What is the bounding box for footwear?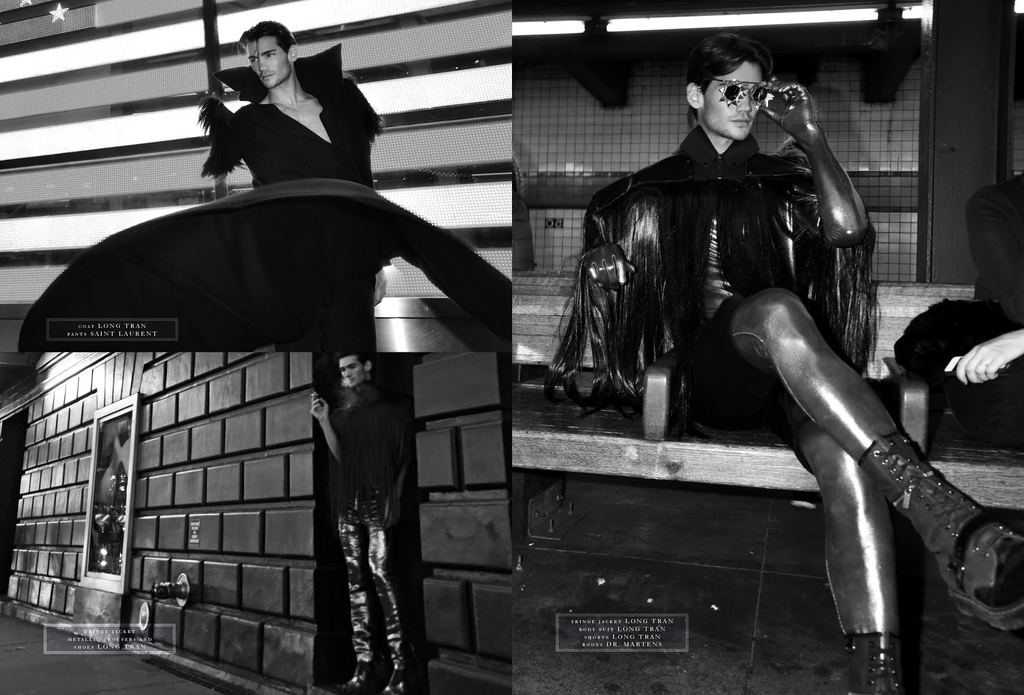
rect(843, 634, 911, 694).
